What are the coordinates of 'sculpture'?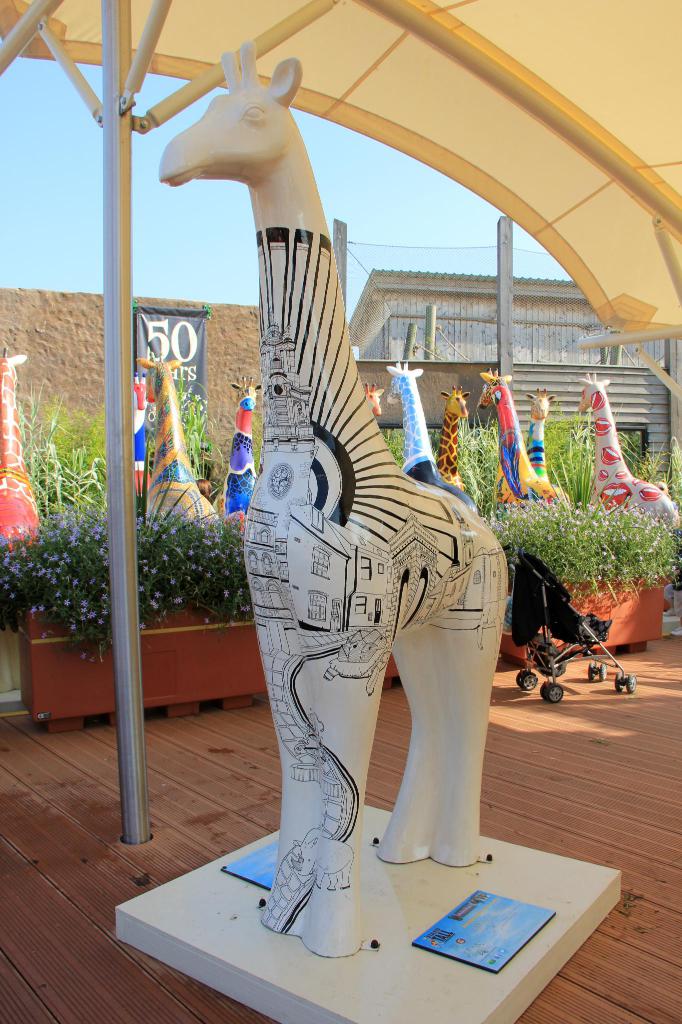
pyautogui.locateOnScreen(0, 348, 37, 540).
